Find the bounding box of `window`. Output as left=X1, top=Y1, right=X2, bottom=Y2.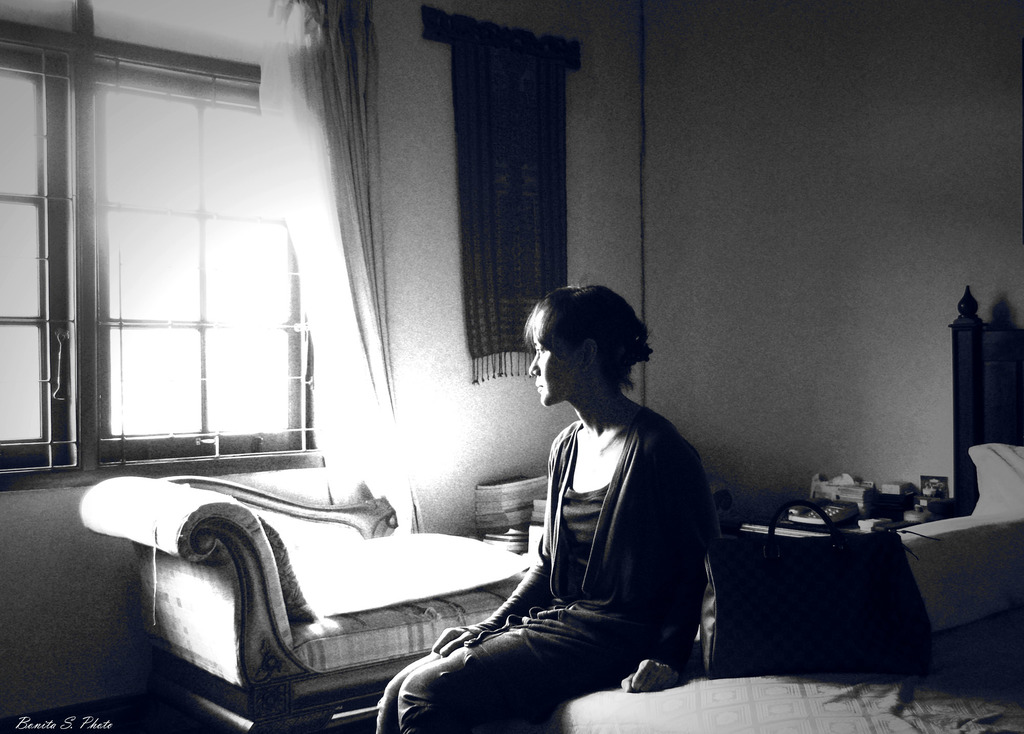
left=45, top=55, right=325, bottom=481.
